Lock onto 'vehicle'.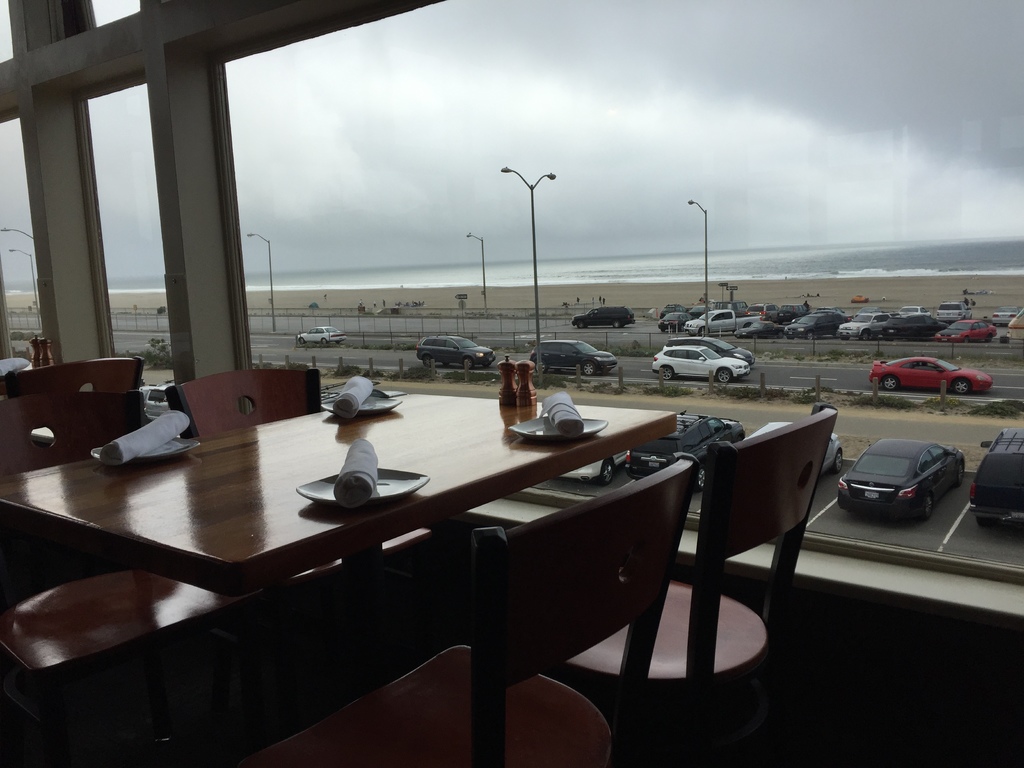
Locked: box(838, 438, 964, 518).
